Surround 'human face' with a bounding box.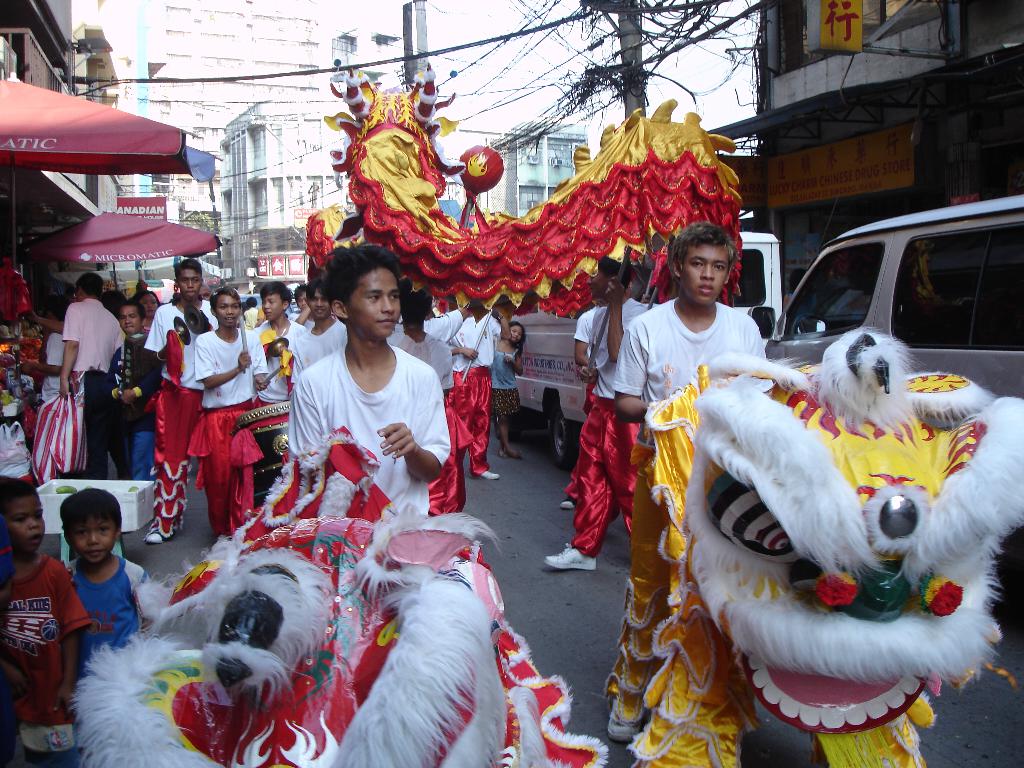
[left=214, top=294, right=239, bottom=331].
